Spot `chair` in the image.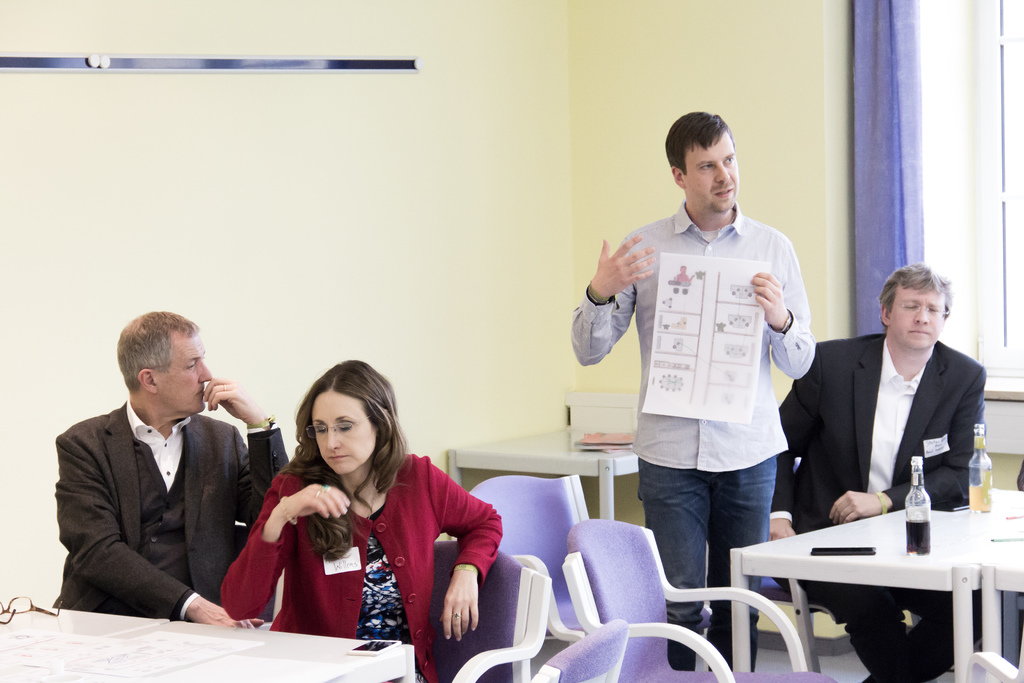
`chair` found at [464, 468, 627, 682].
